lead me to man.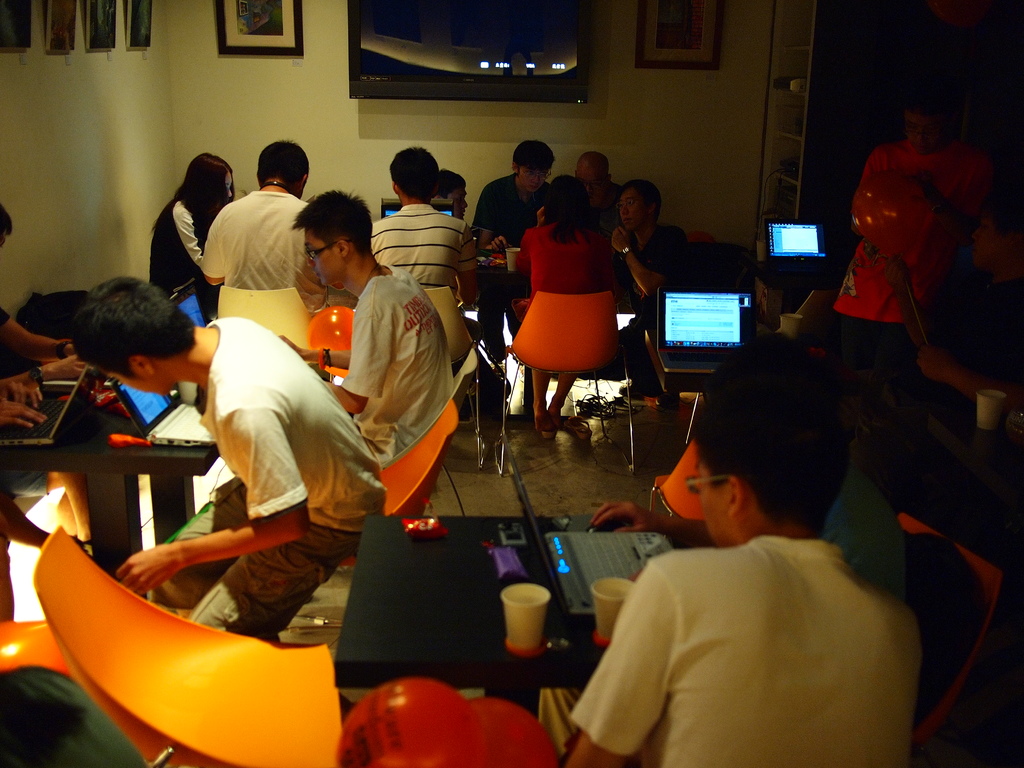
Lead to 202 139 309 299.
